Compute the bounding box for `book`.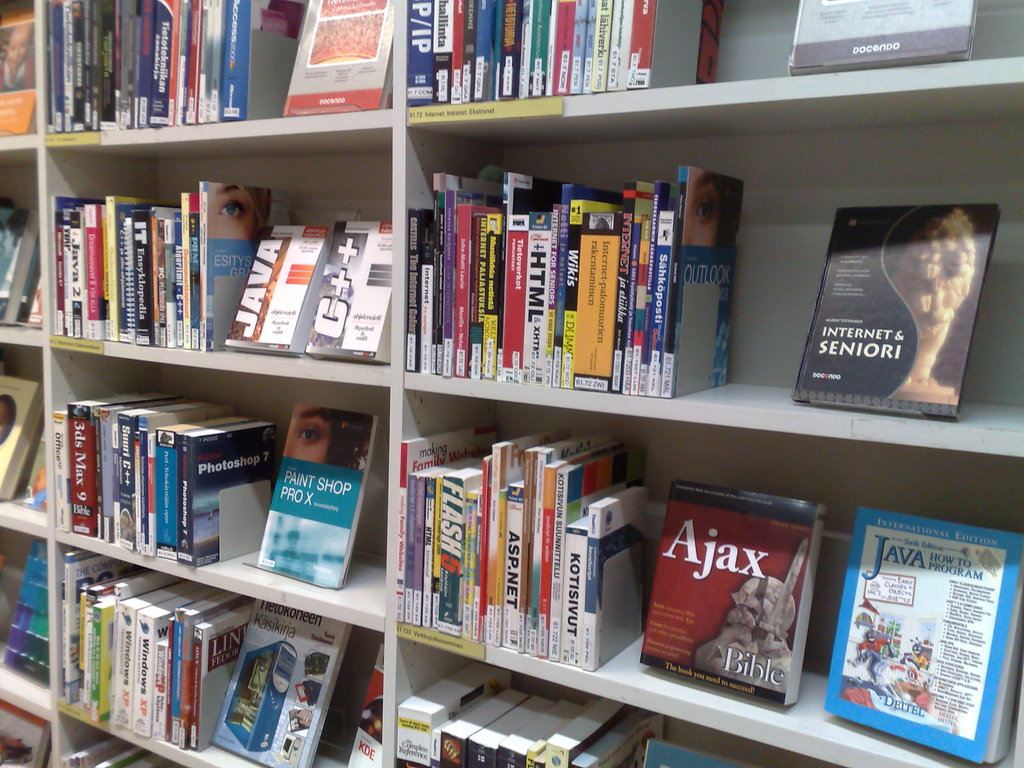
624, 495, 821, 710.
